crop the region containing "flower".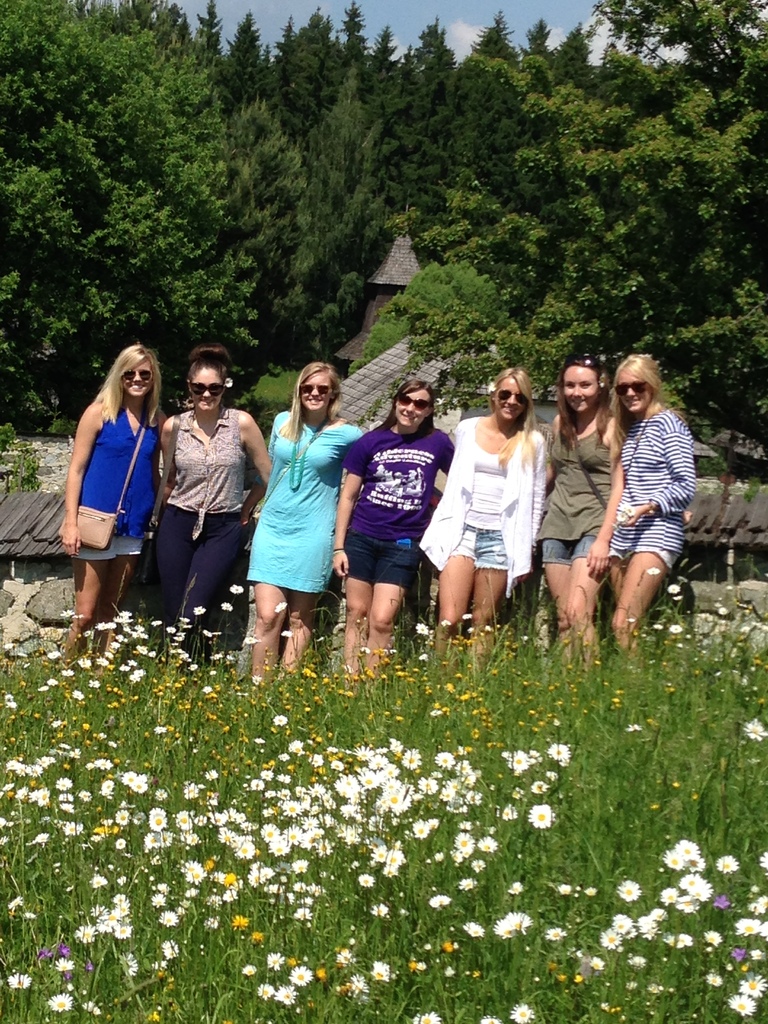
Crop region: <bbox>658, 838, 707, 884</bbox>.
